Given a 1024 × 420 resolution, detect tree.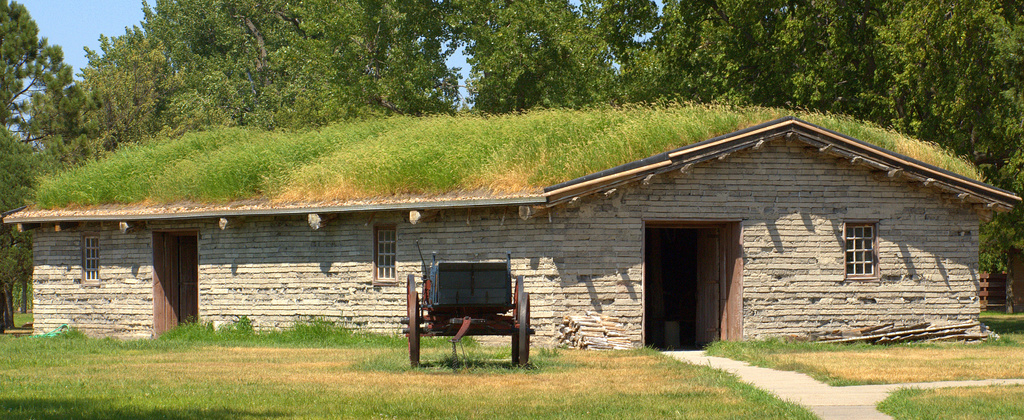
(left=420, top=0, right=628, bottom=104).
